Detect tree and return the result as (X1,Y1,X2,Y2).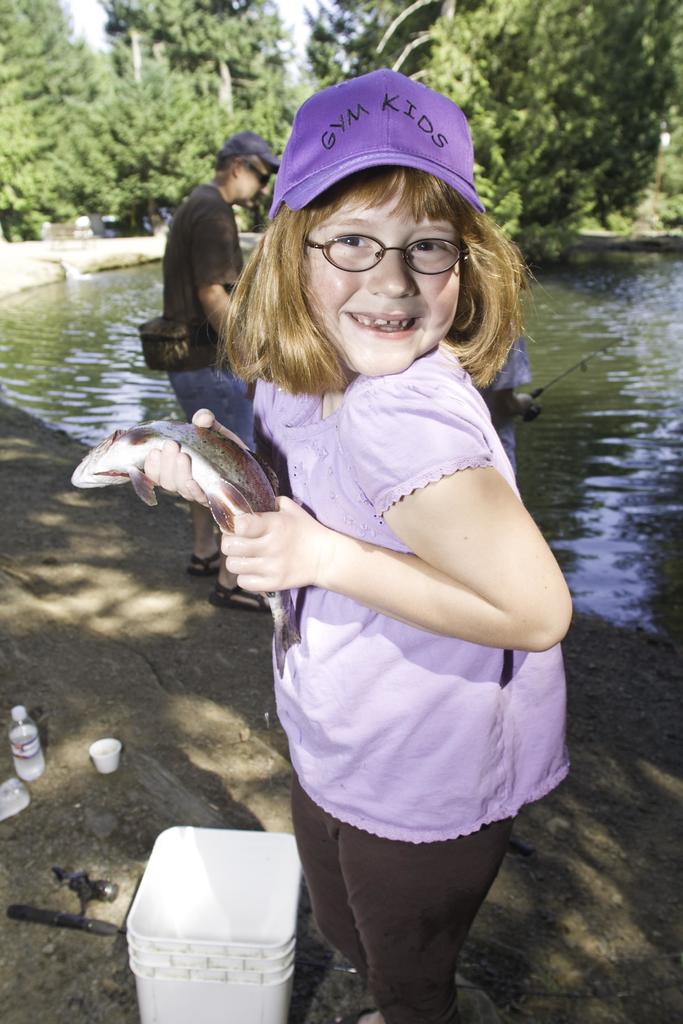
(18,0,126,237).
